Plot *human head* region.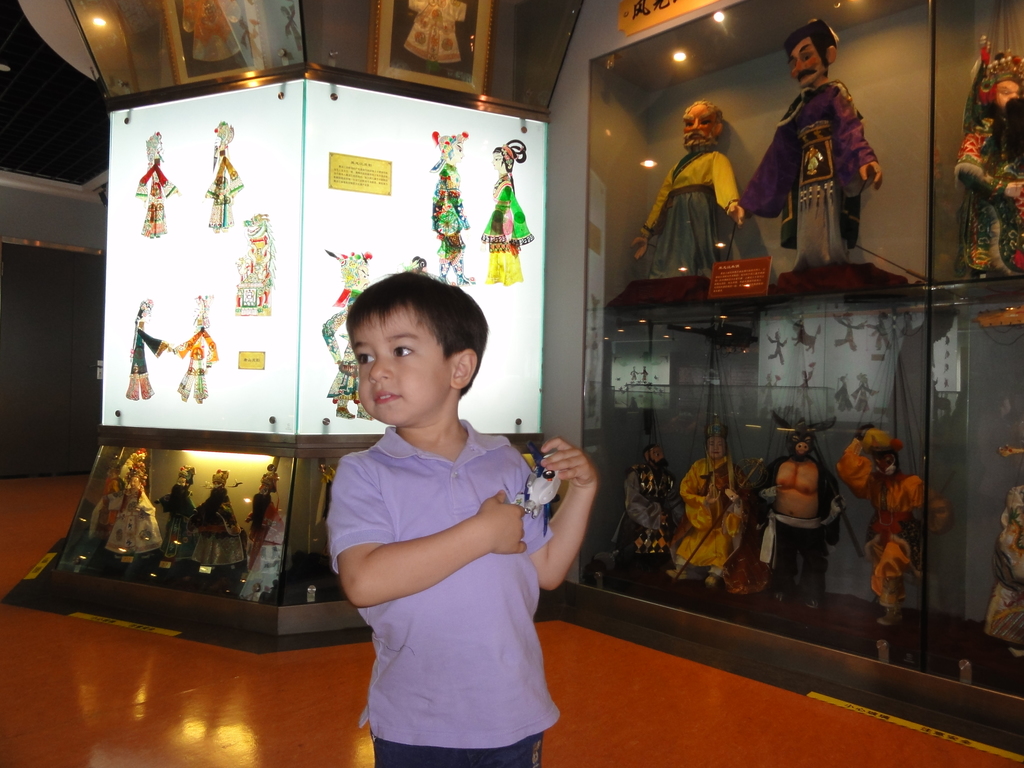
Plotted at [175,467,191,491].
